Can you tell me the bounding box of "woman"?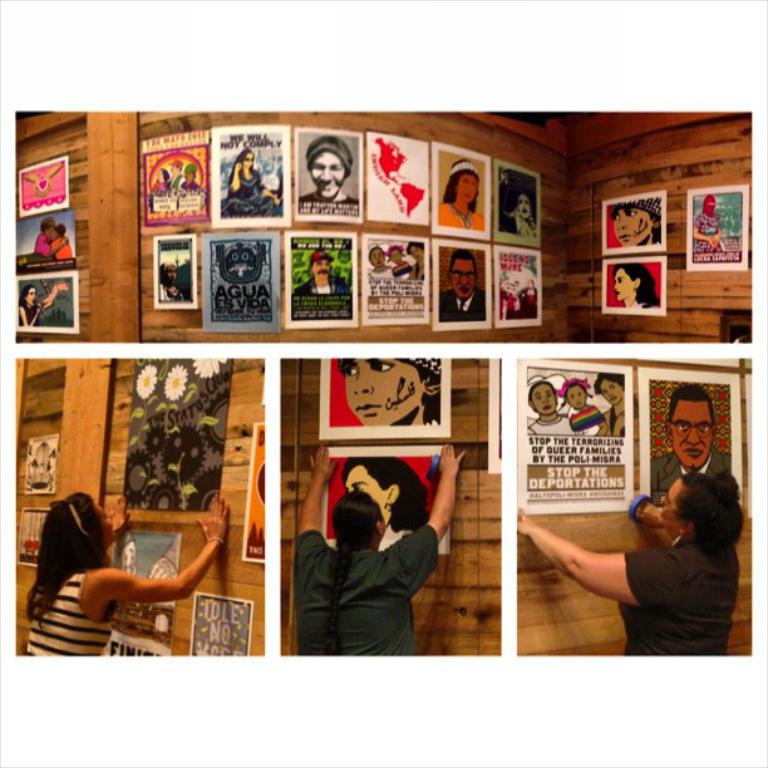
BBox(227, 146, 276, 216).
